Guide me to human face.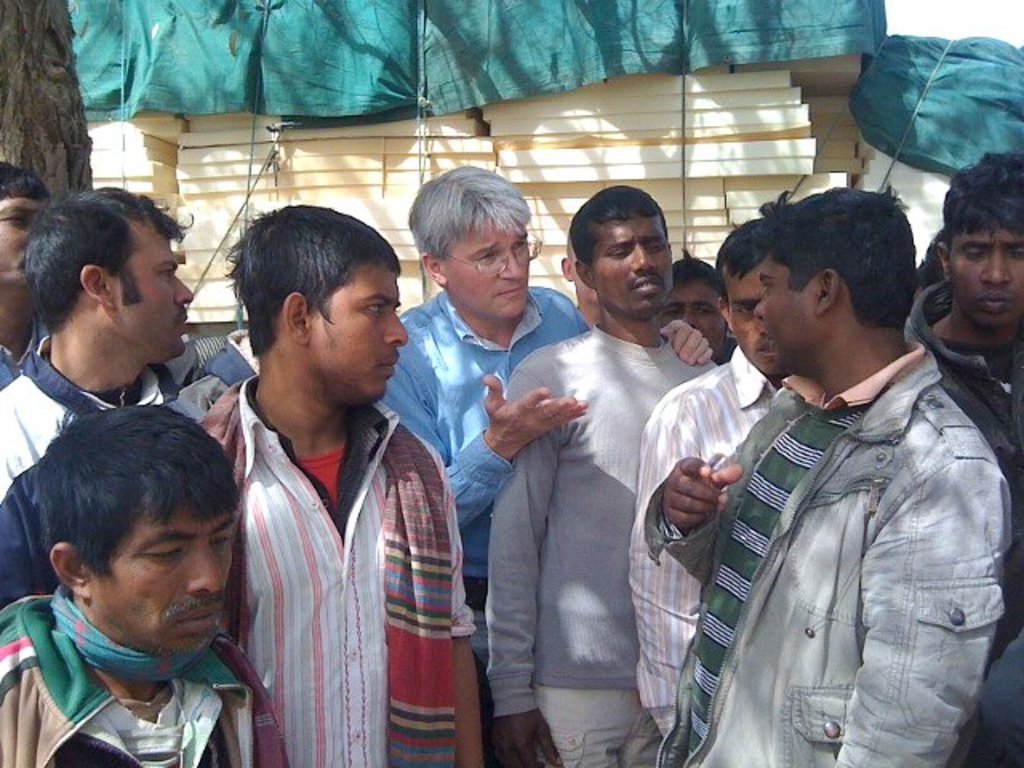
Guidance: box=[446, 222, 530, 317].
